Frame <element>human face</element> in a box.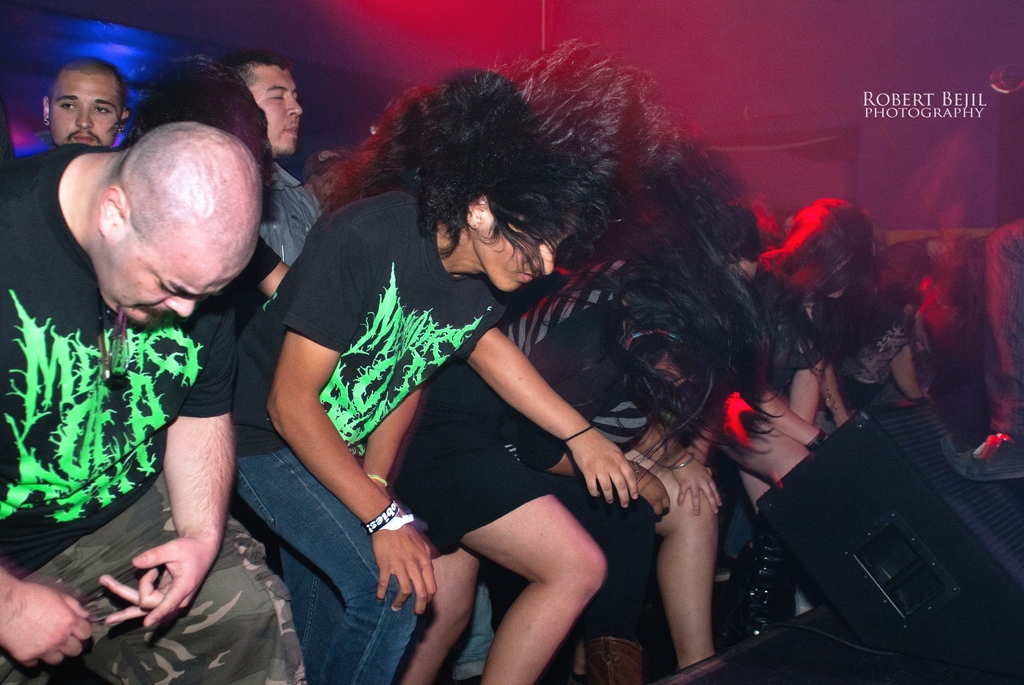
(50,70,121,150).
